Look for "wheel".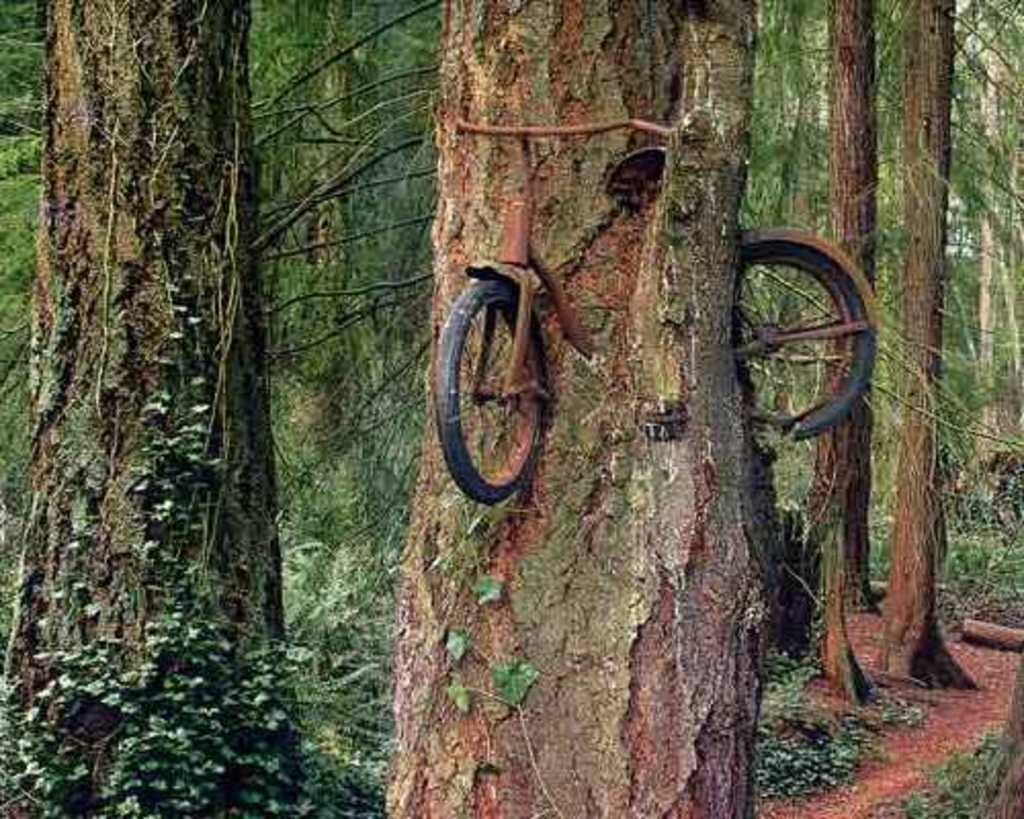
Found: 735 223 887 442.
